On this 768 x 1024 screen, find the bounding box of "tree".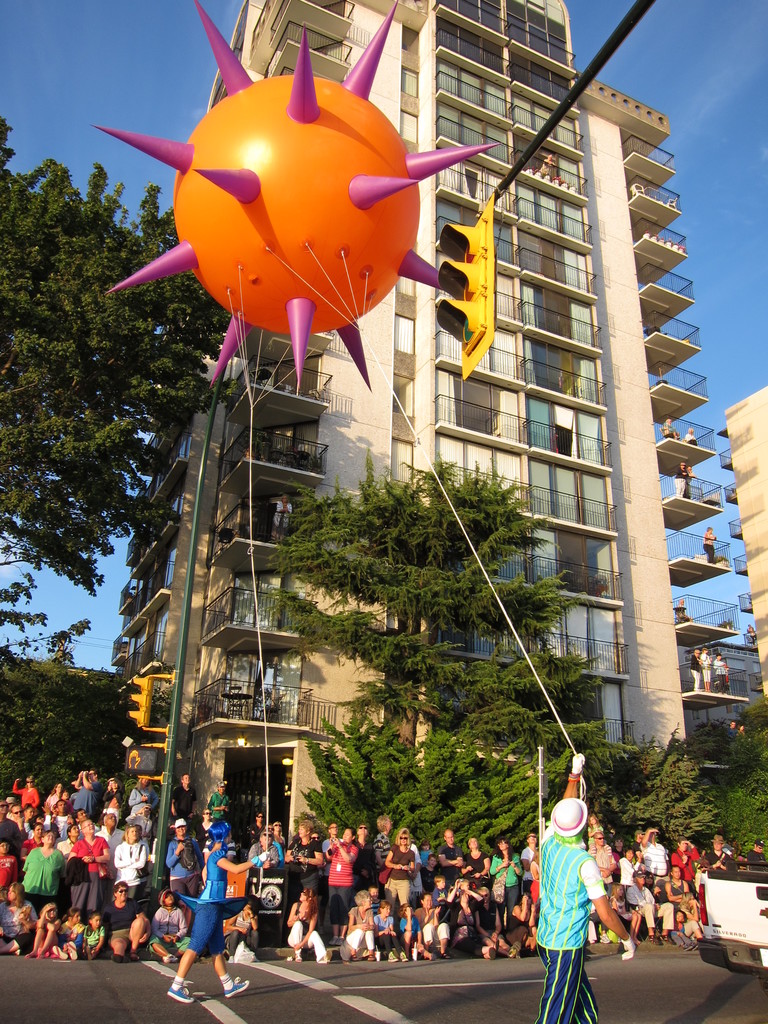
Bounding box: [left=0, top=114, right=242, bottom=596].
